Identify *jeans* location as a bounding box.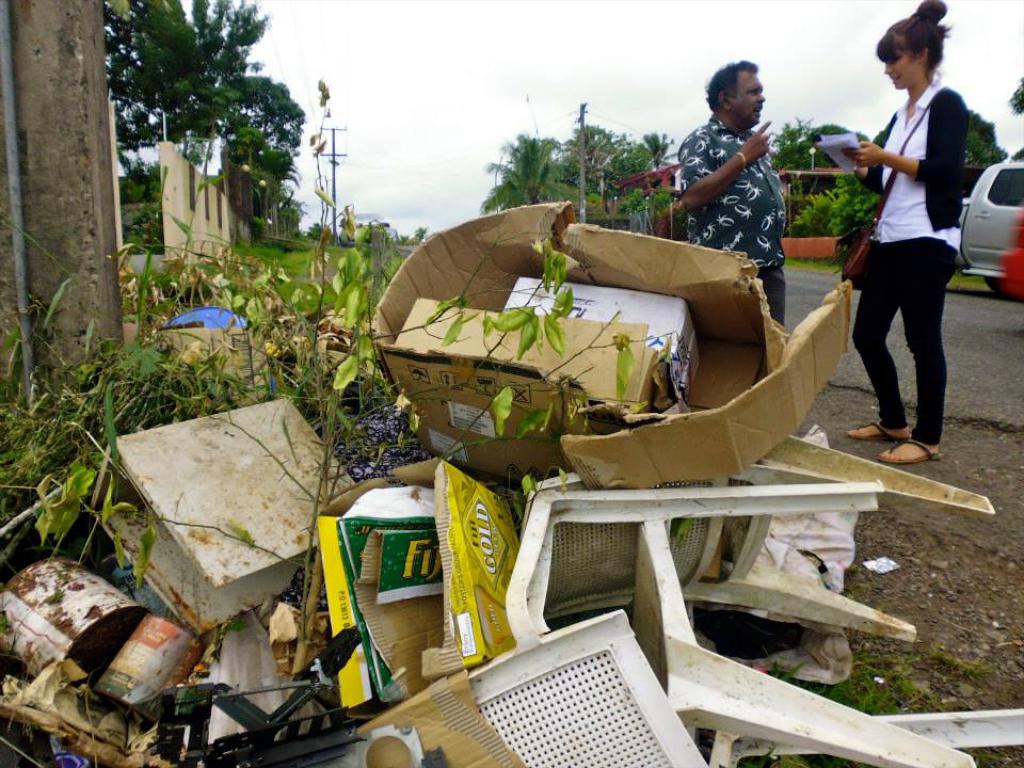
crop(756, 268, 785, 330).
